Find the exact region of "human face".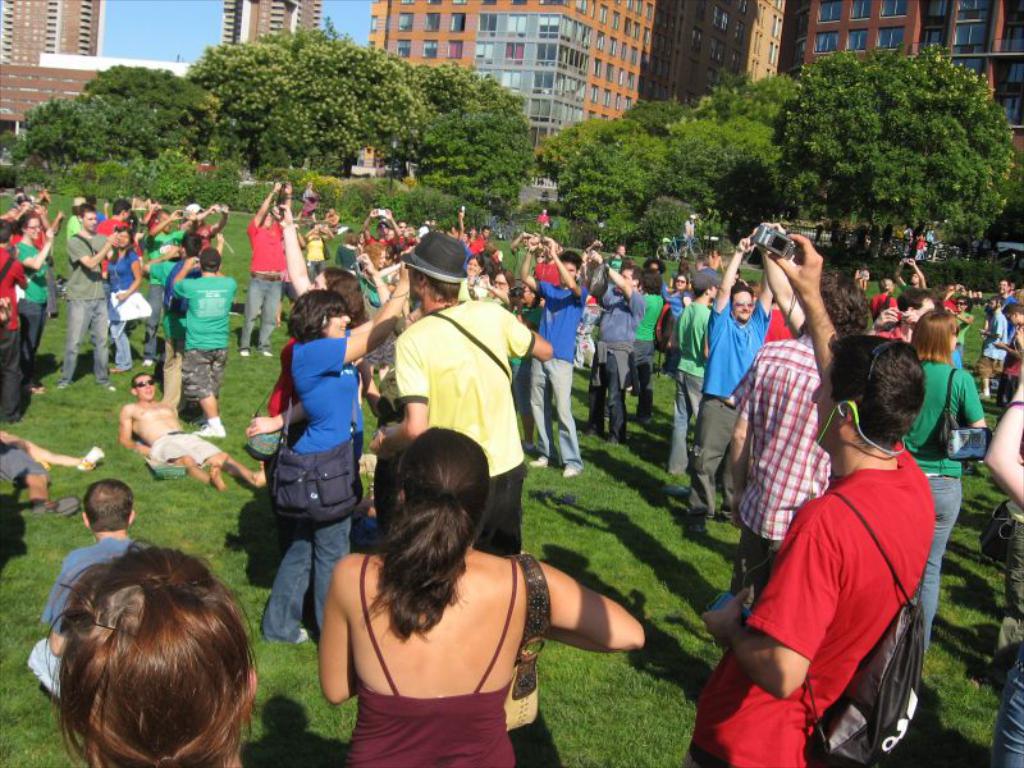
Exact region: <box>113,229,125,250</box>.
